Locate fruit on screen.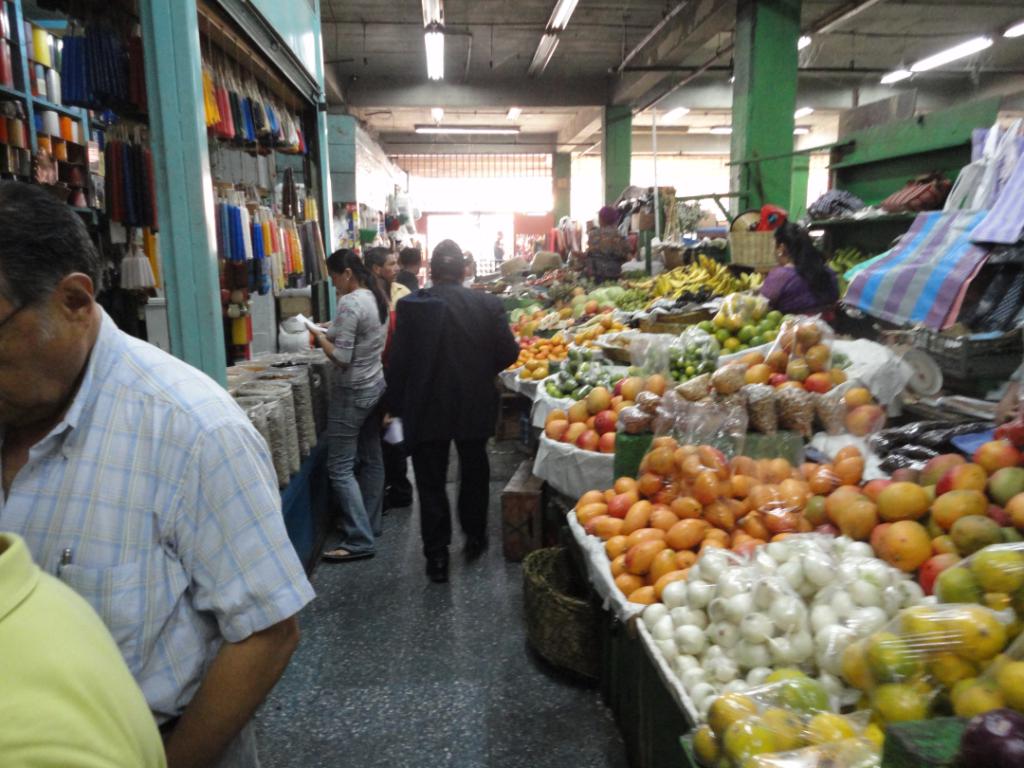
On screen at [left=874, top=480, right=929, bottom=521].
